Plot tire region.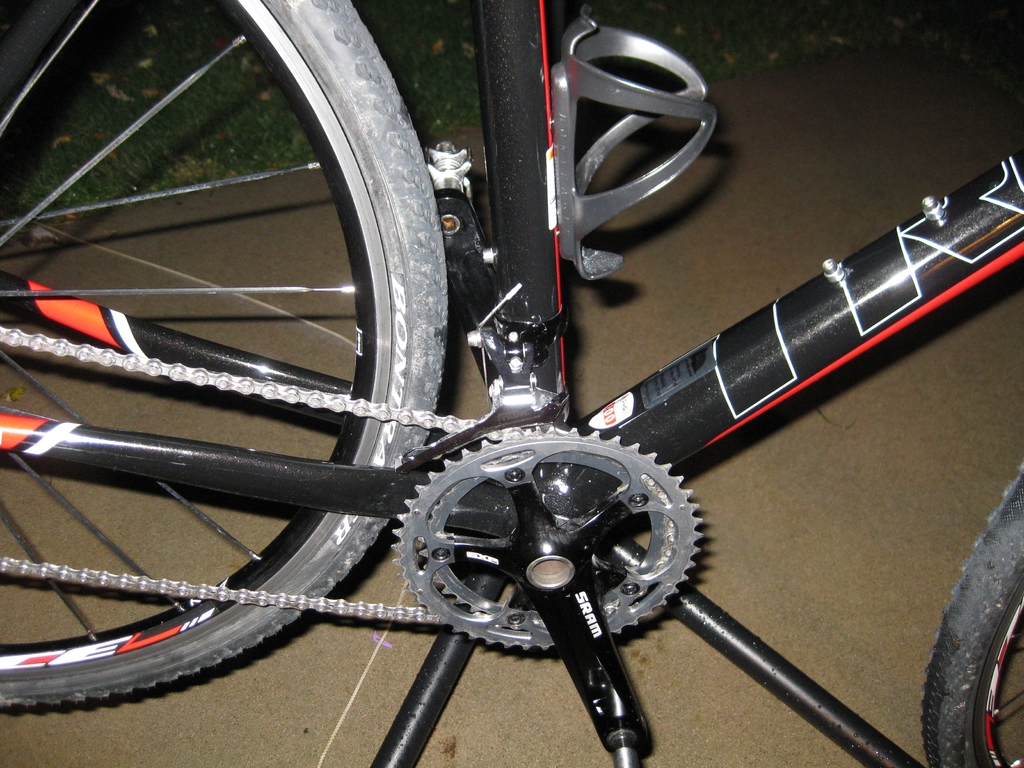
Plotted at crop(922, 502, 1023, 767).
